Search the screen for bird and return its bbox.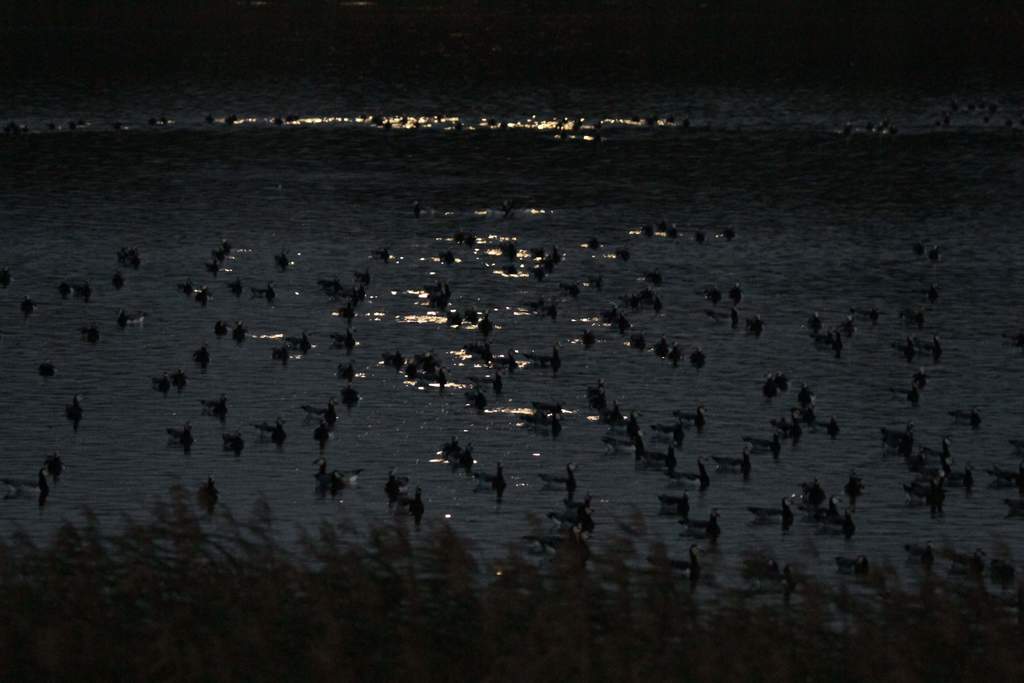
Found: (left=717, top=224, right=739, bottom=240).
